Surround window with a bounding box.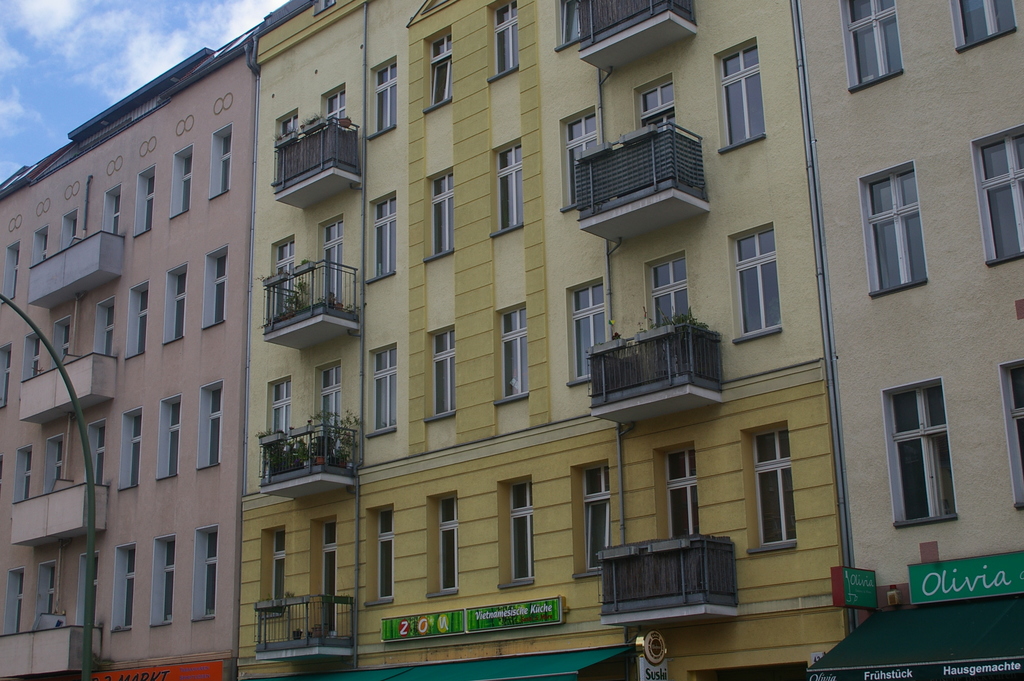
[left=21, top=332, right=38, bottom=381].
